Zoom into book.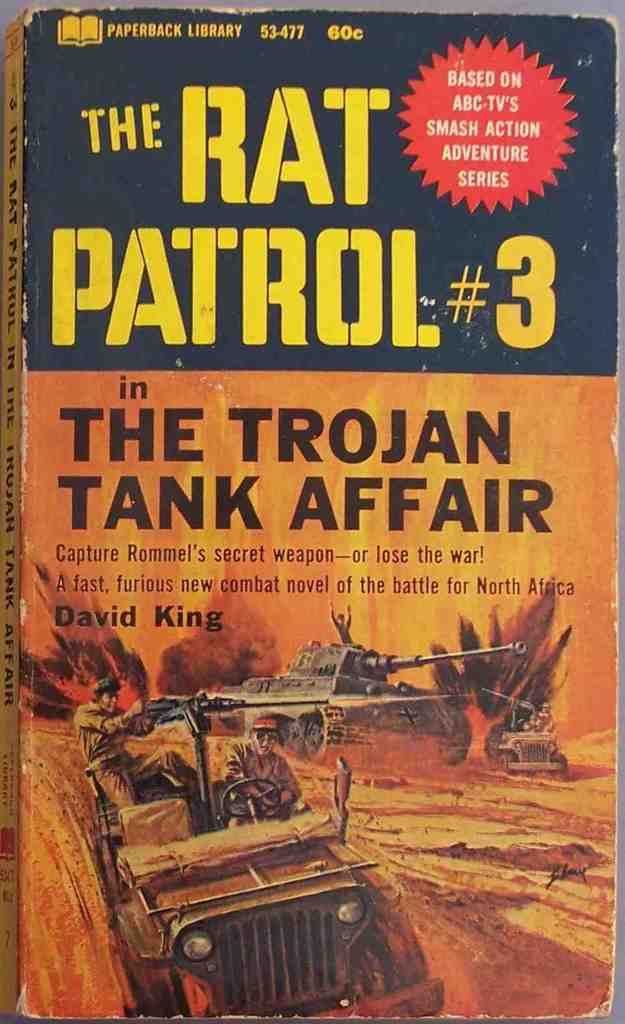
Zoom target: crop(3, 0, 619, 1002).
